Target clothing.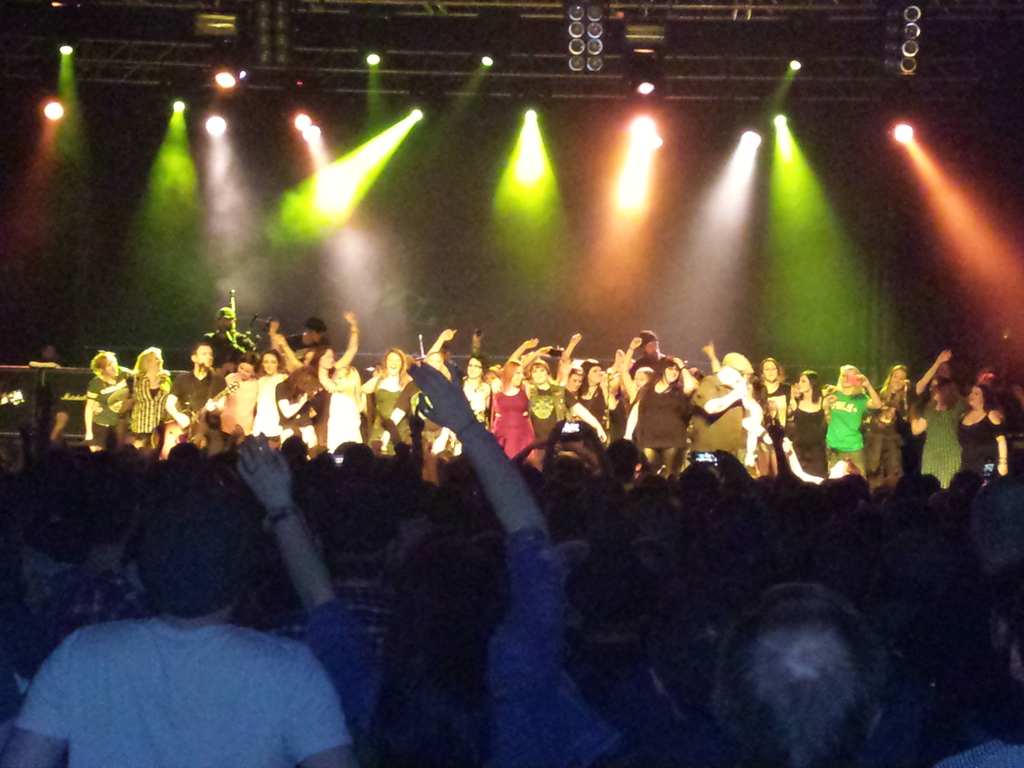
Target region: rect(761, 378, 792, 451).
